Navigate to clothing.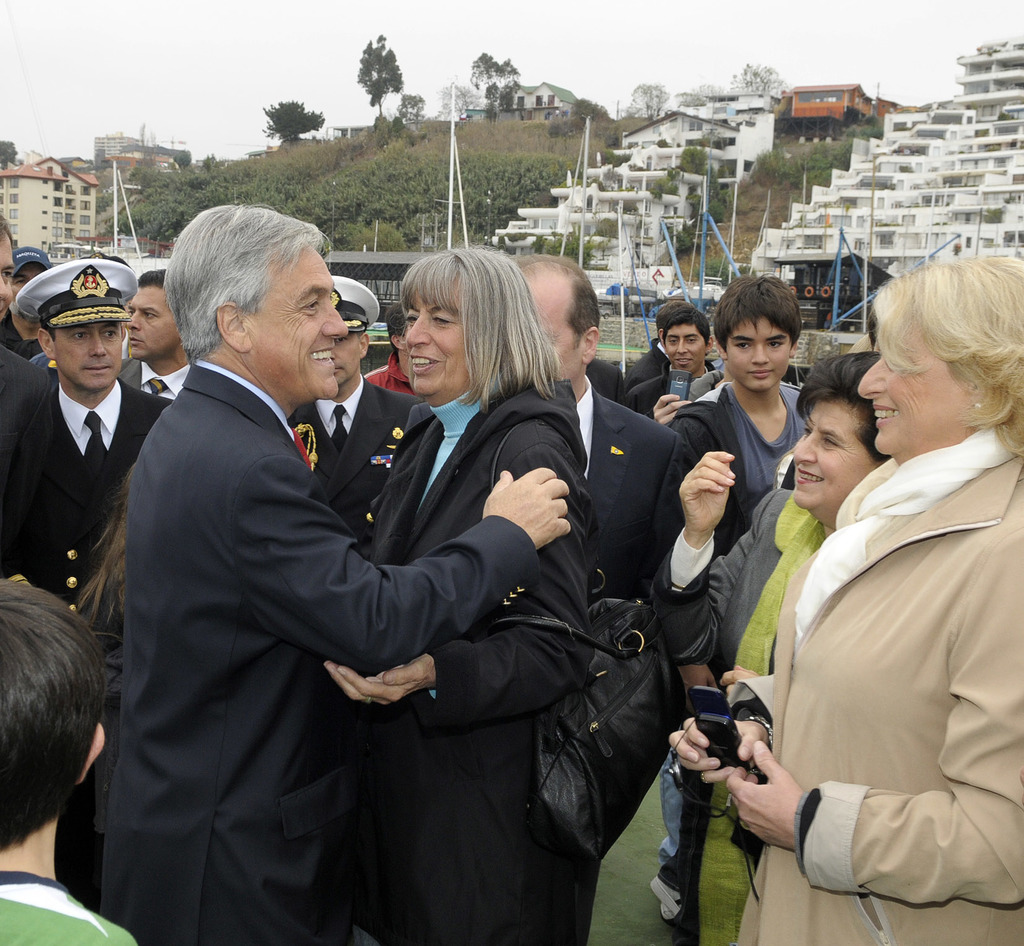
Navigation target: pyautogui.locateOnScreen(651, 487, 830, 945).
